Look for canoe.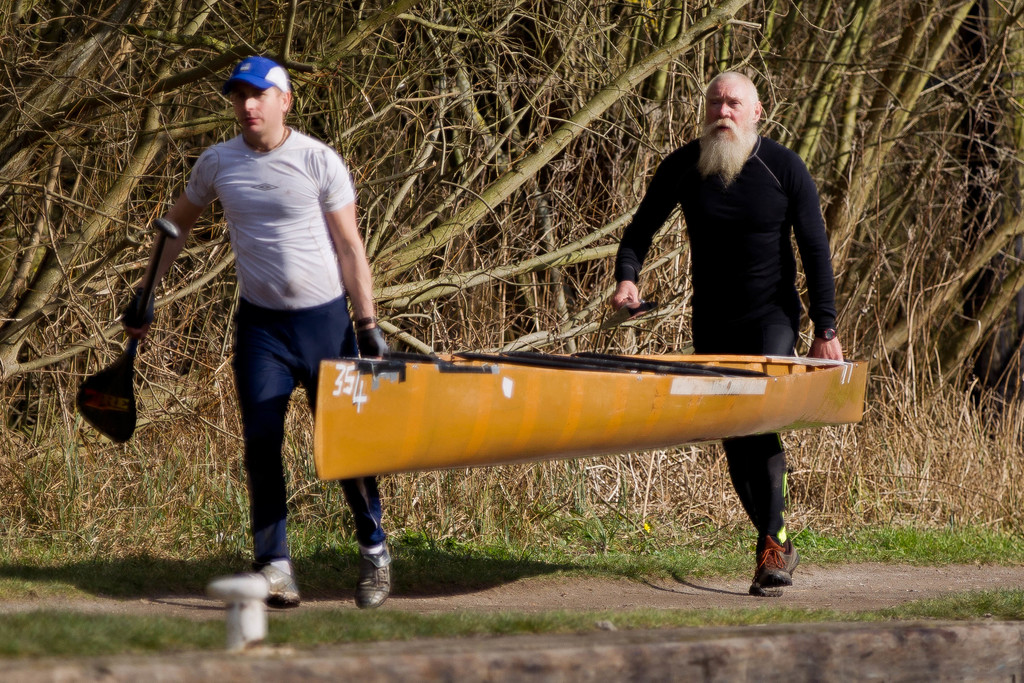
Found: [x1=311, y1=353, x2=869, y2=482].
